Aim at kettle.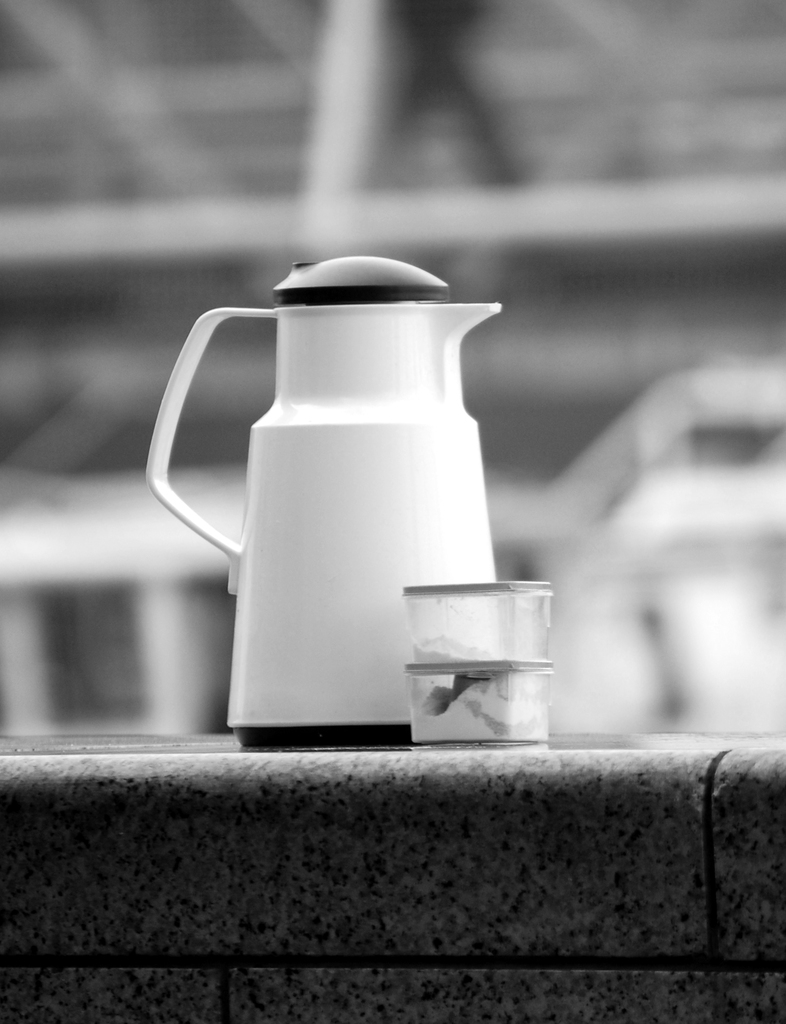
Aimed at [left=140, top=255, right=511, bottom=754].
